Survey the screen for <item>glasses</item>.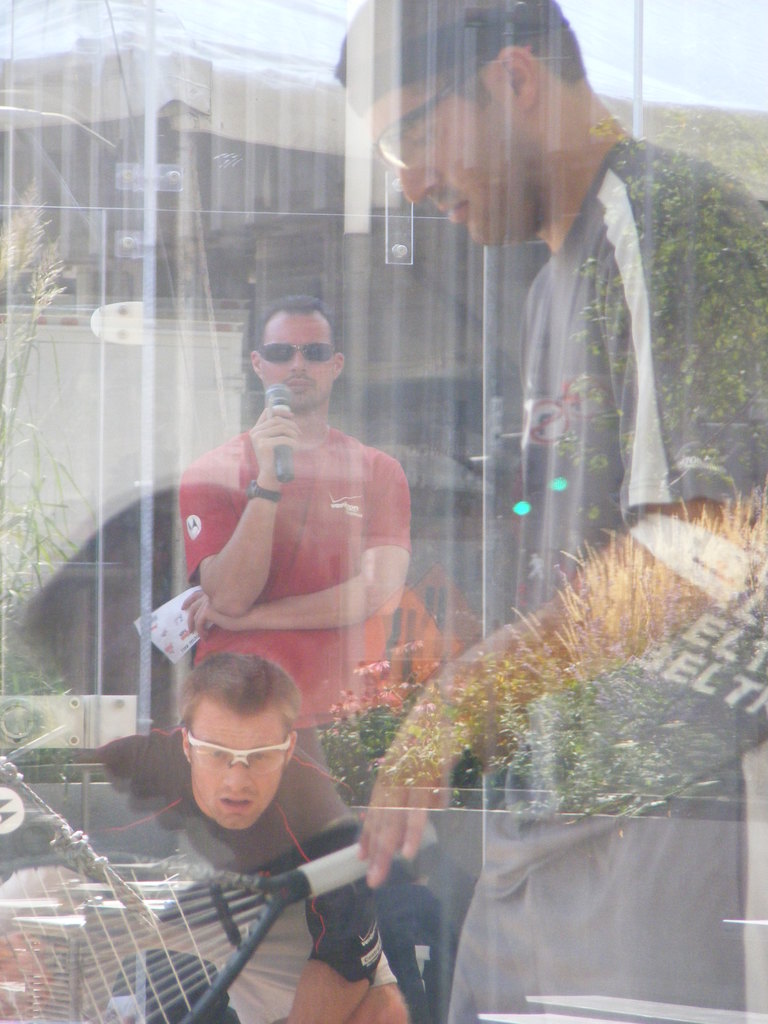
Survey found: left=172, top=725, right=296, bottom=771.
